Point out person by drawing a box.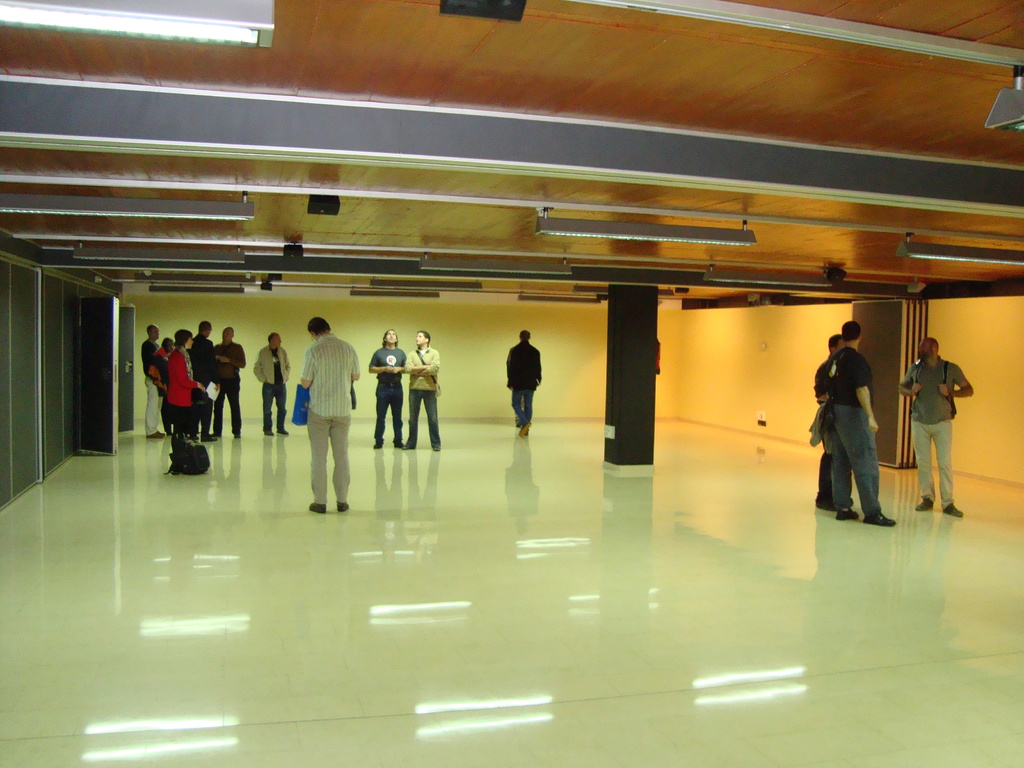
select_region(410, 328, 443, 456).
